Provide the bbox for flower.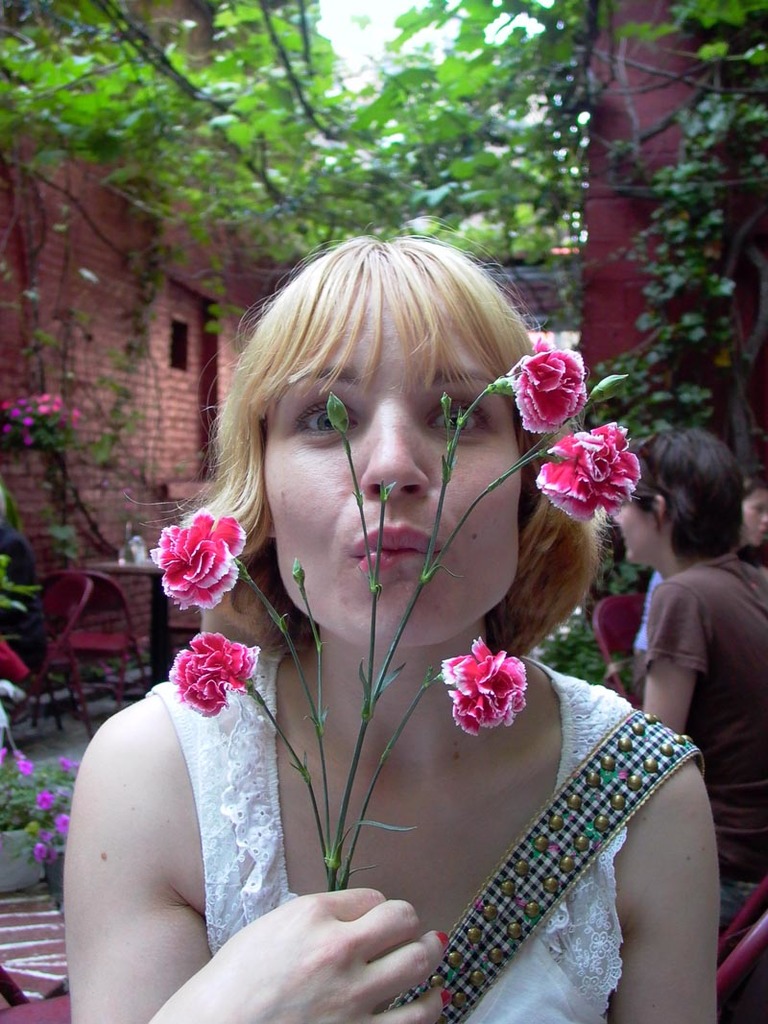
bbox(35, 837, 56, 862).
